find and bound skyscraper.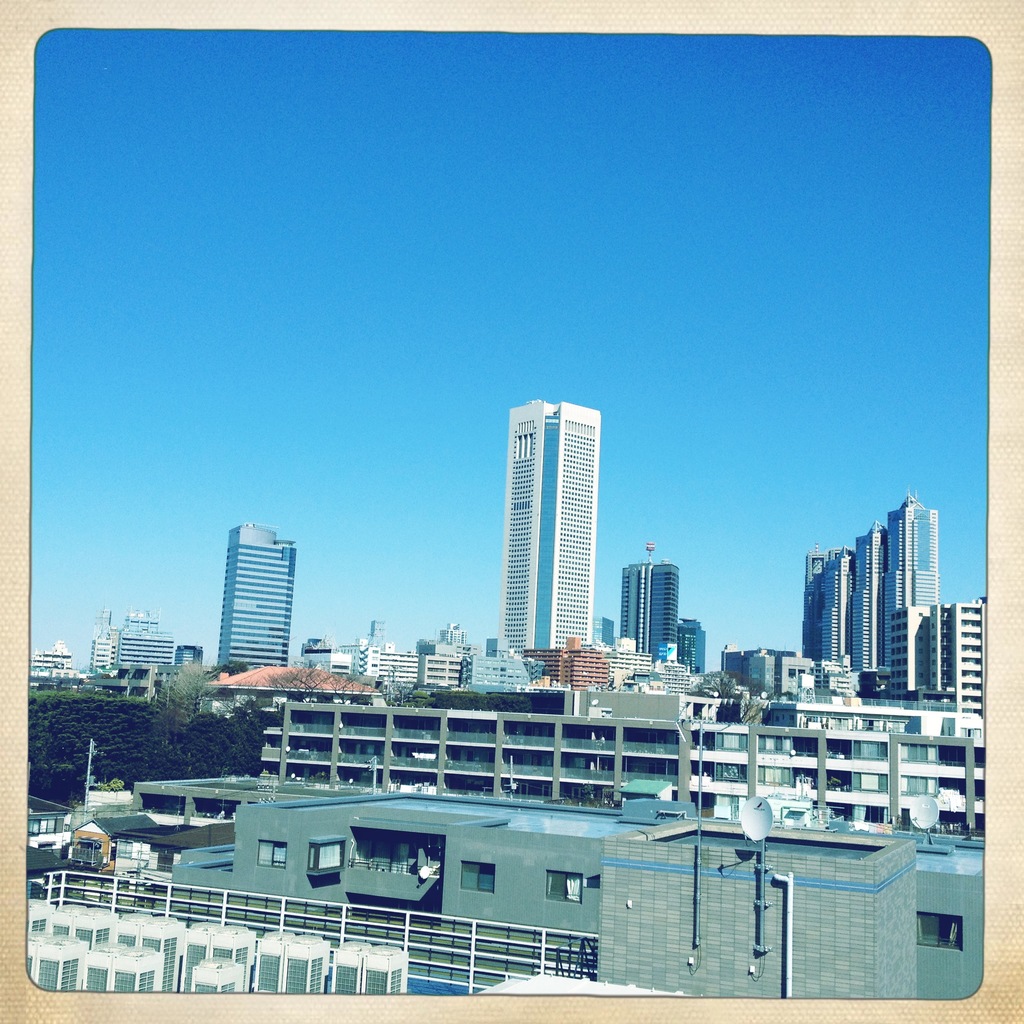
Bound: detection(668, 610, 710, 682).
